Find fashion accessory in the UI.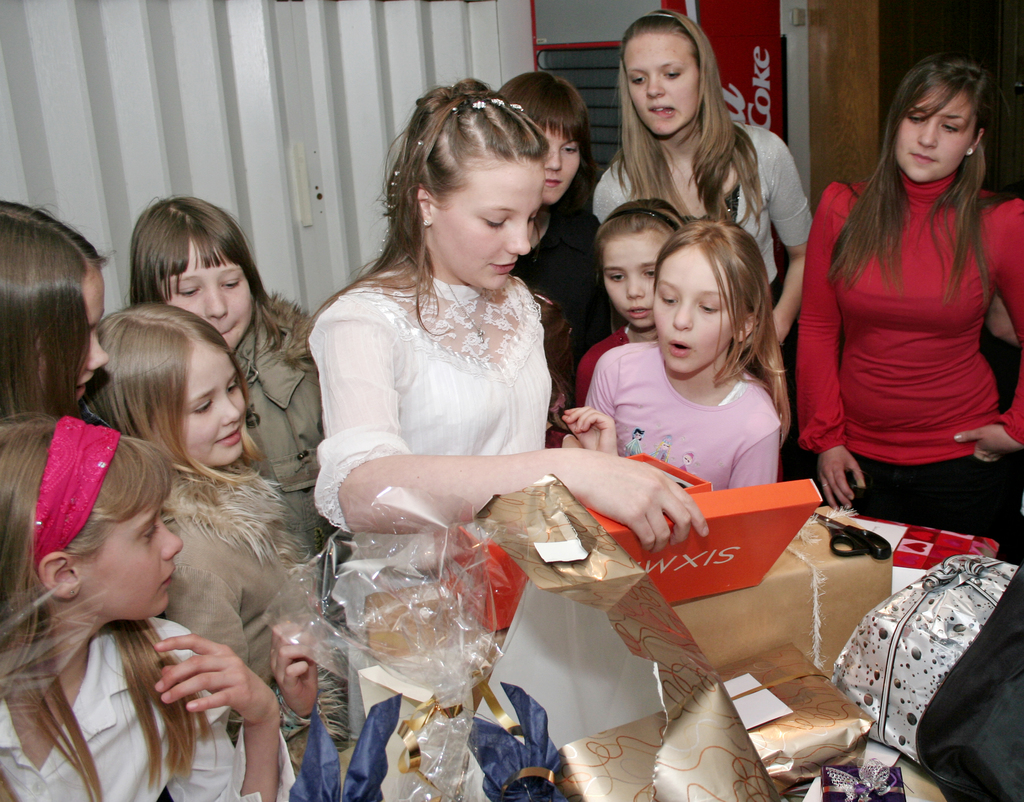
UI element at x1=964, y1=145, x2=975, y2=159.
